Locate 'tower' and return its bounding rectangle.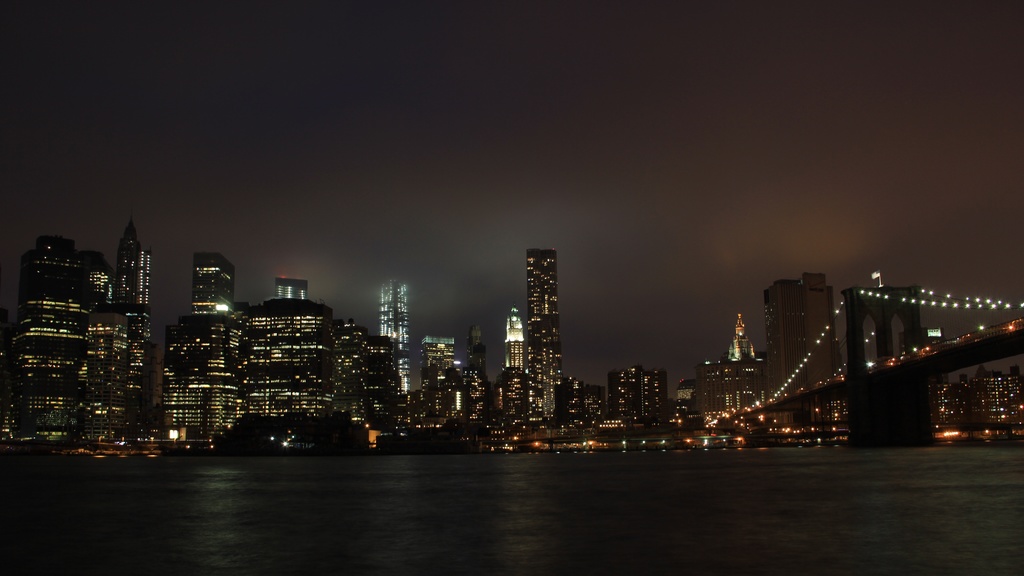
[568,381,606,429].
